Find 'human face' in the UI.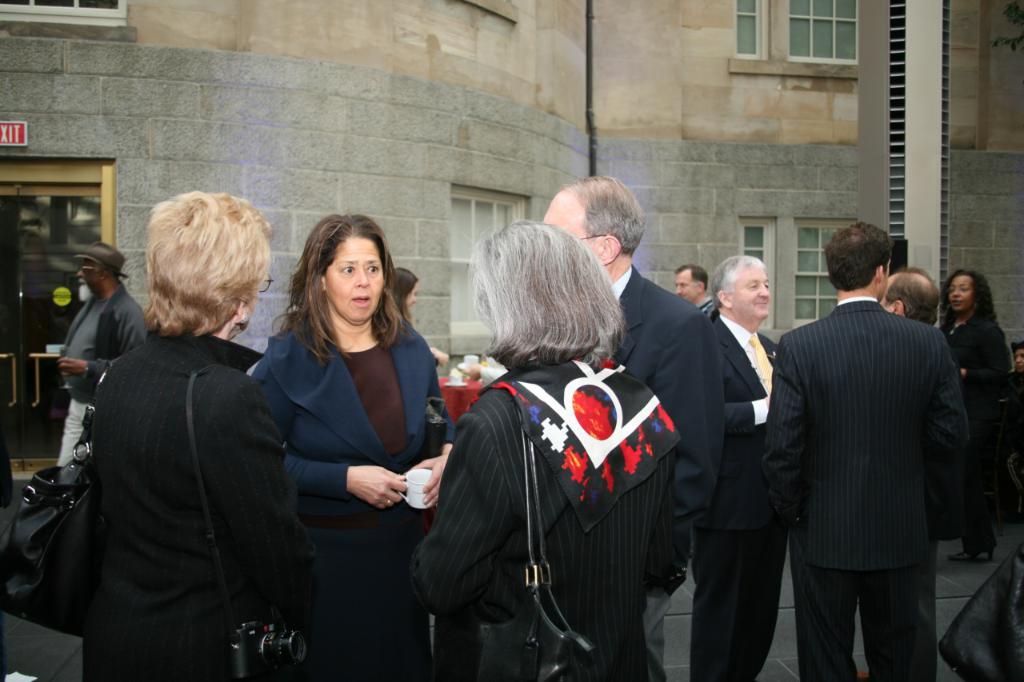
UI element at rect(676, 275, 698, 306).
